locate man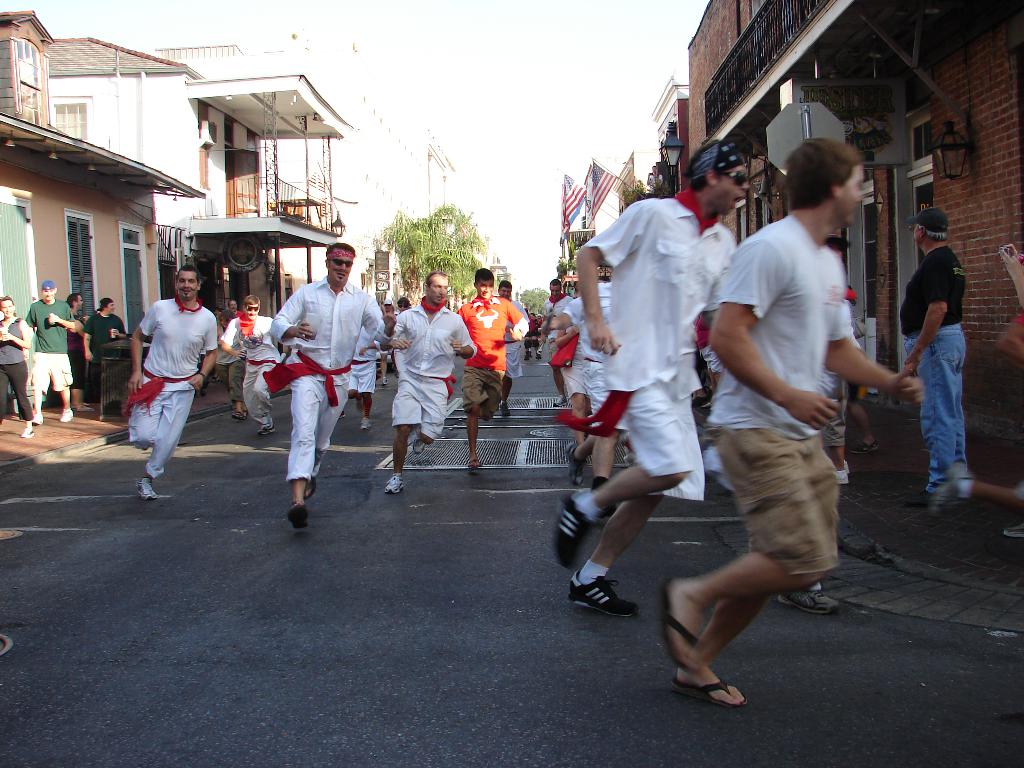
[575, 138, 749, 619]
